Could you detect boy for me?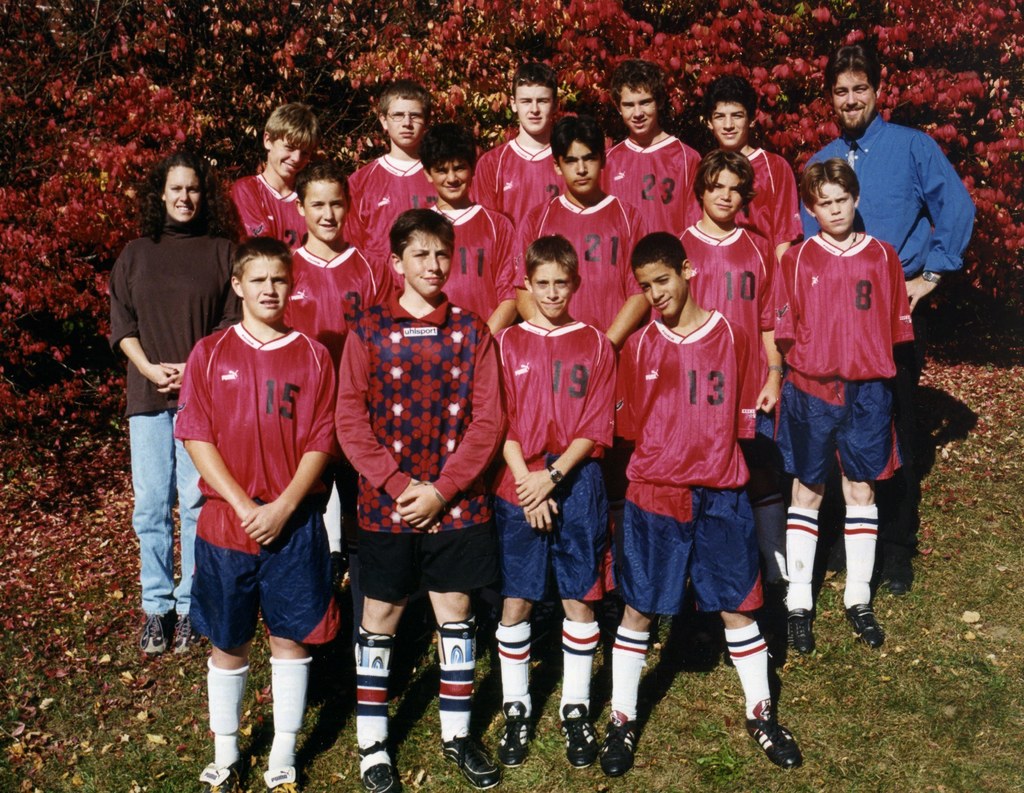
Detection result: (416, 123, 502, 338).
